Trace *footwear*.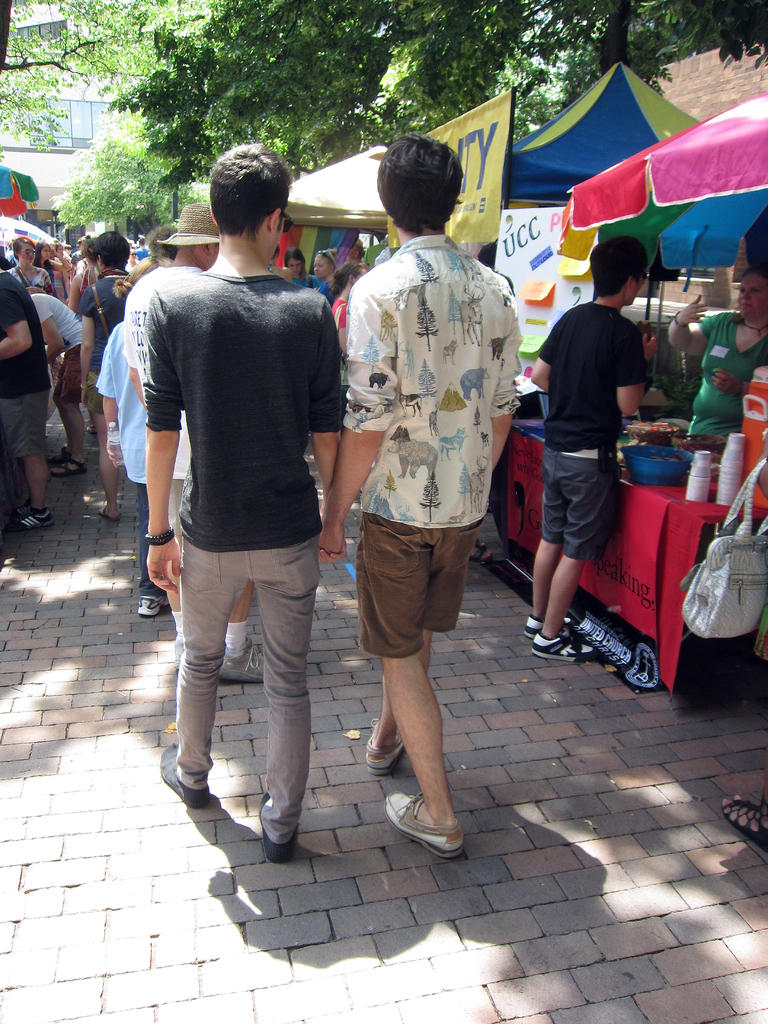
Traced to bbox=(163, 742, 212, 810).
